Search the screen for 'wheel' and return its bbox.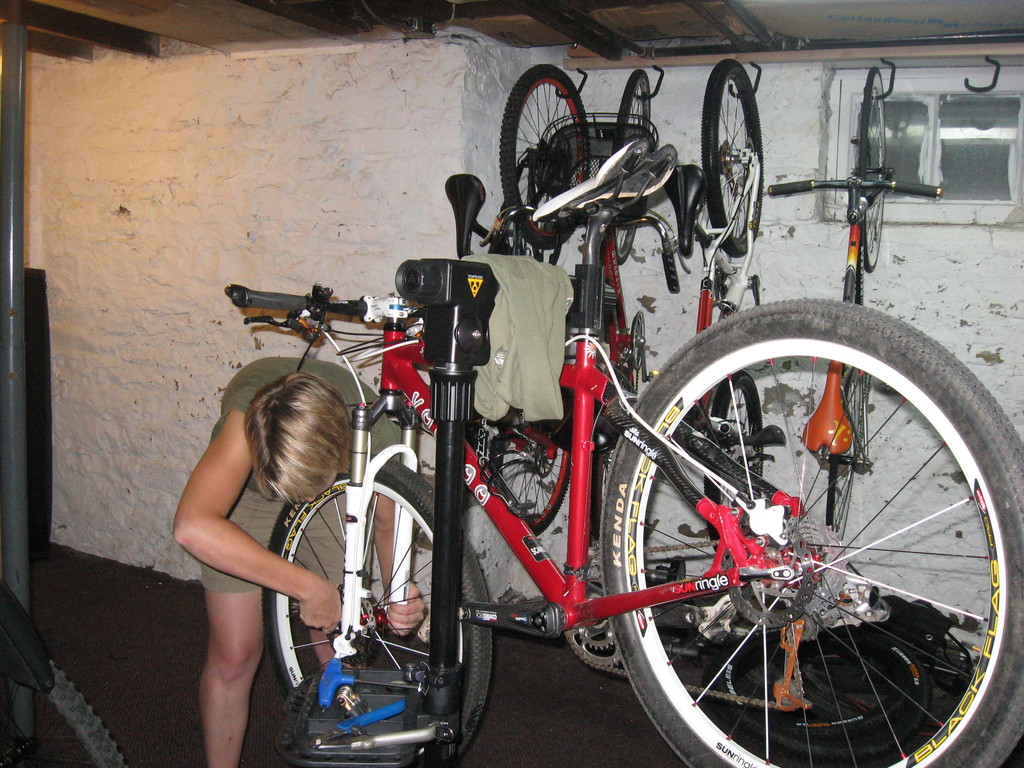
Found: (x1=858, y1=66, x2=882, y2=273).
